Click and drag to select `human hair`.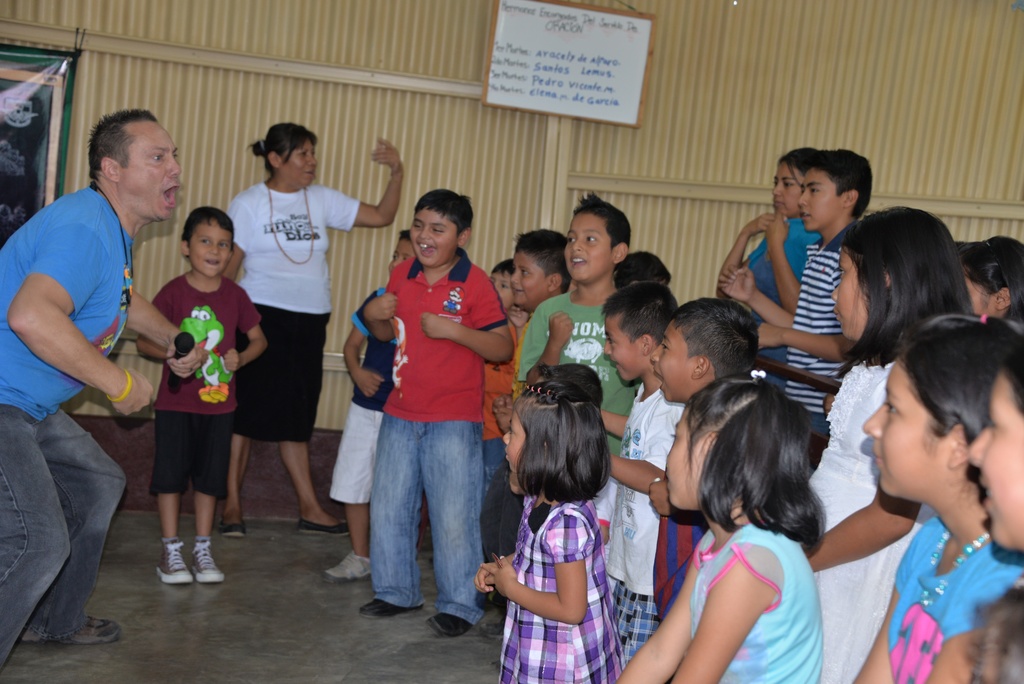
Selection: [left=894, top=317, right=1023, bottom=482].
